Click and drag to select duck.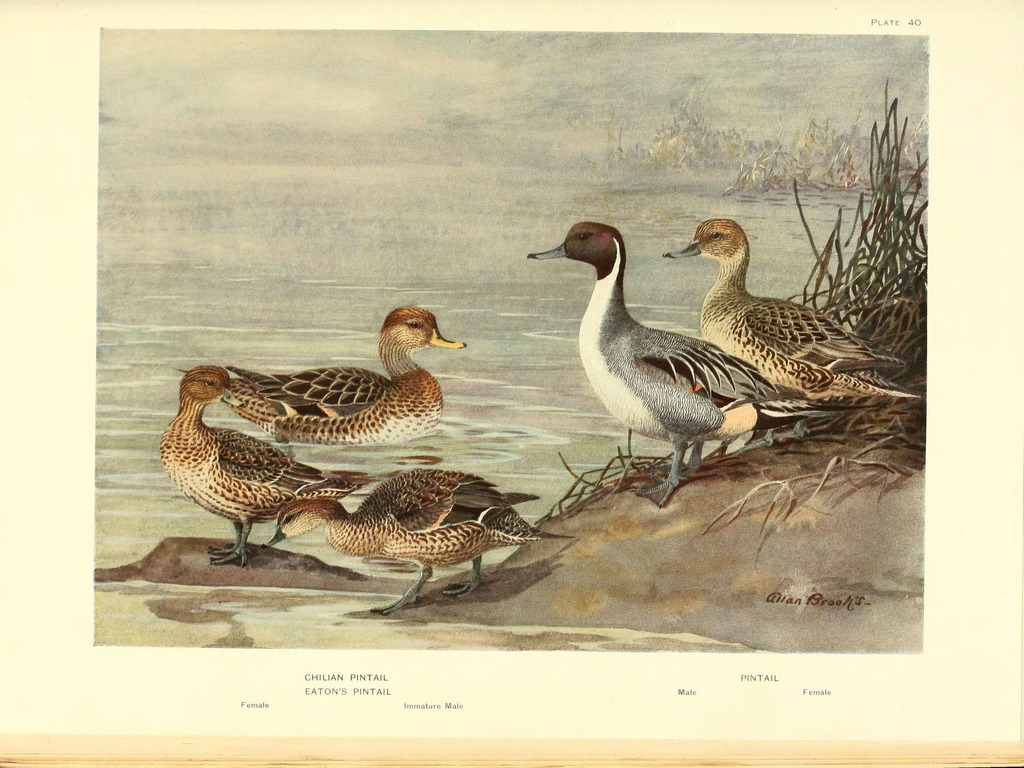
Selection: x1=153 y1=363 x2=371 y2=582.
